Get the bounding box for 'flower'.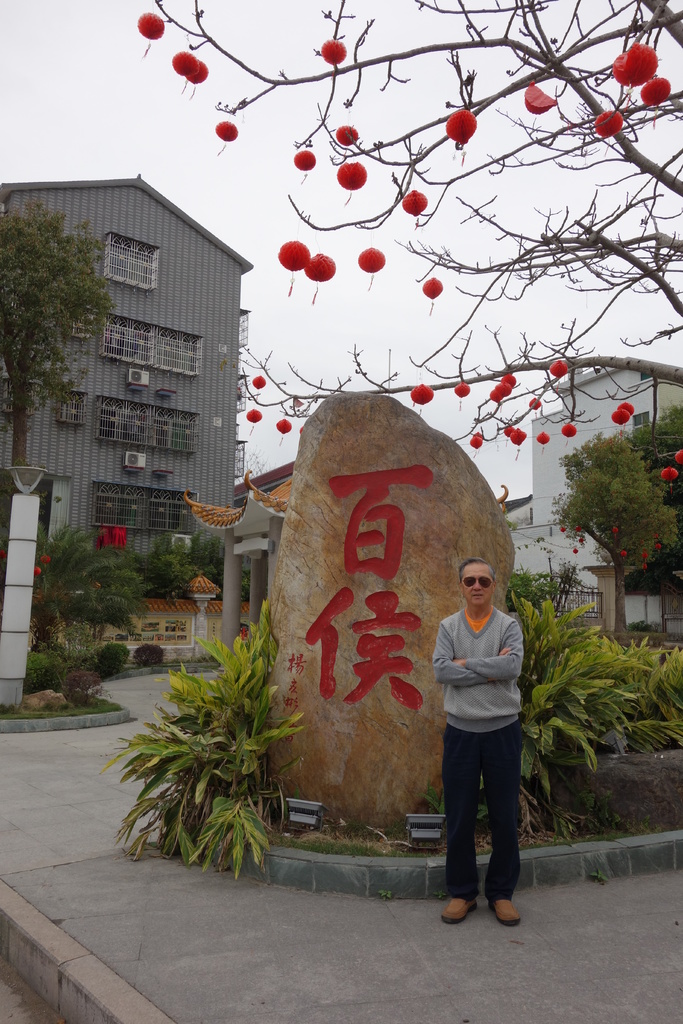
(left=422, top=278, right=440, bottom=298).
